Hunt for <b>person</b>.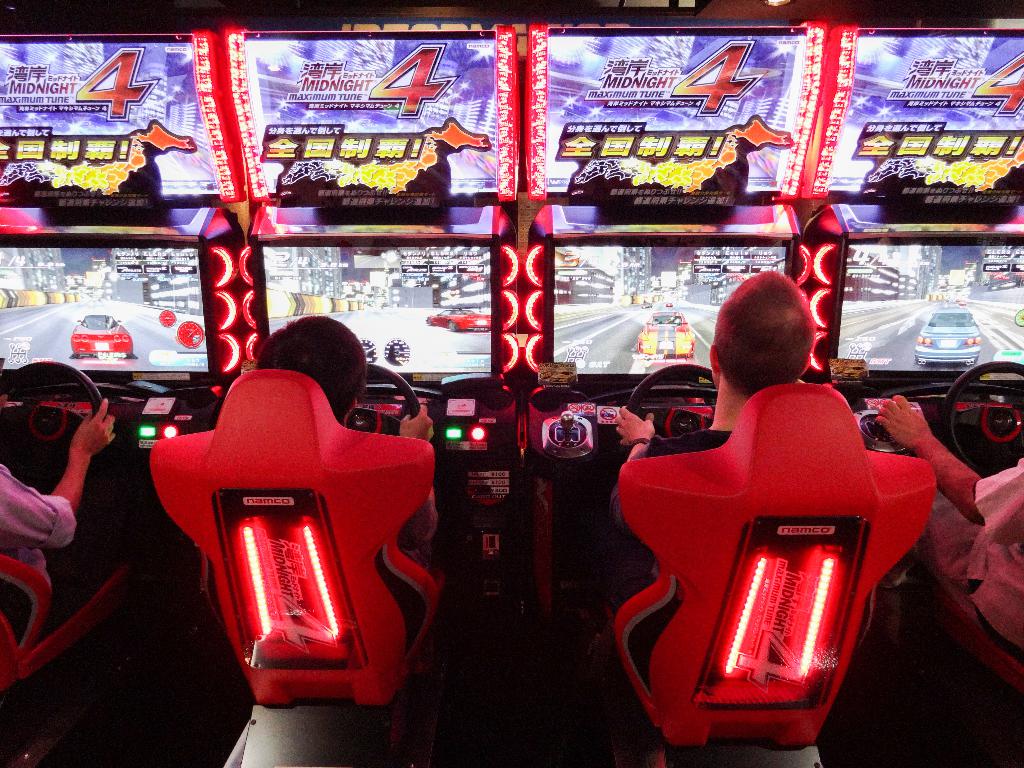
Hunted down at detection(0, 396, 117, 596).
